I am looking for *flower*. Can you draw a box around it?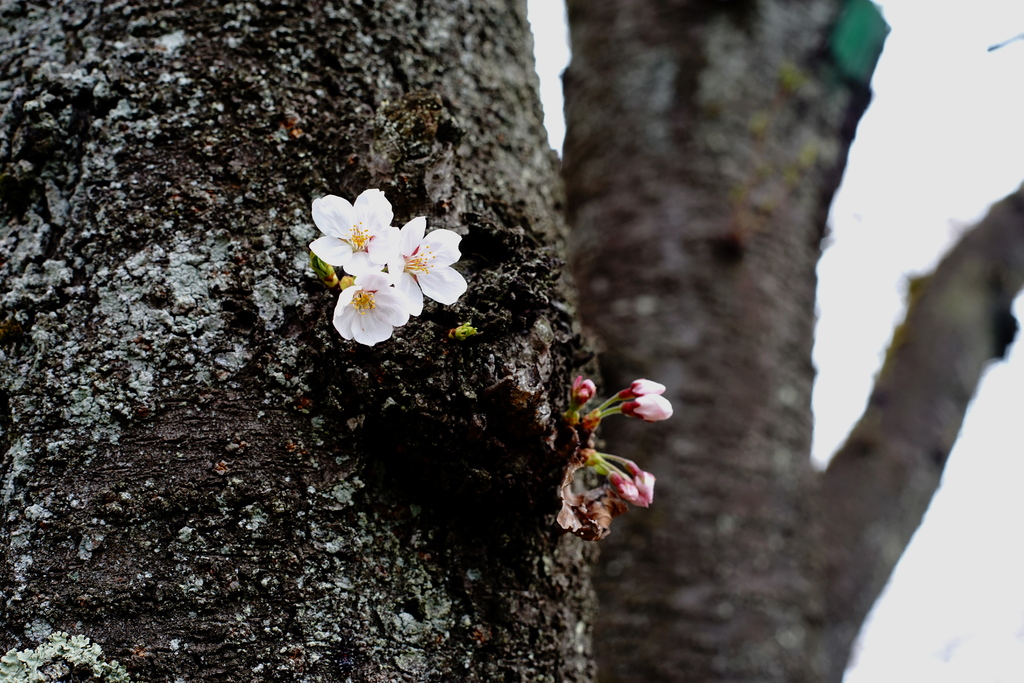
Sure, the bounding box is select_region(630, 393, 675, 419).
